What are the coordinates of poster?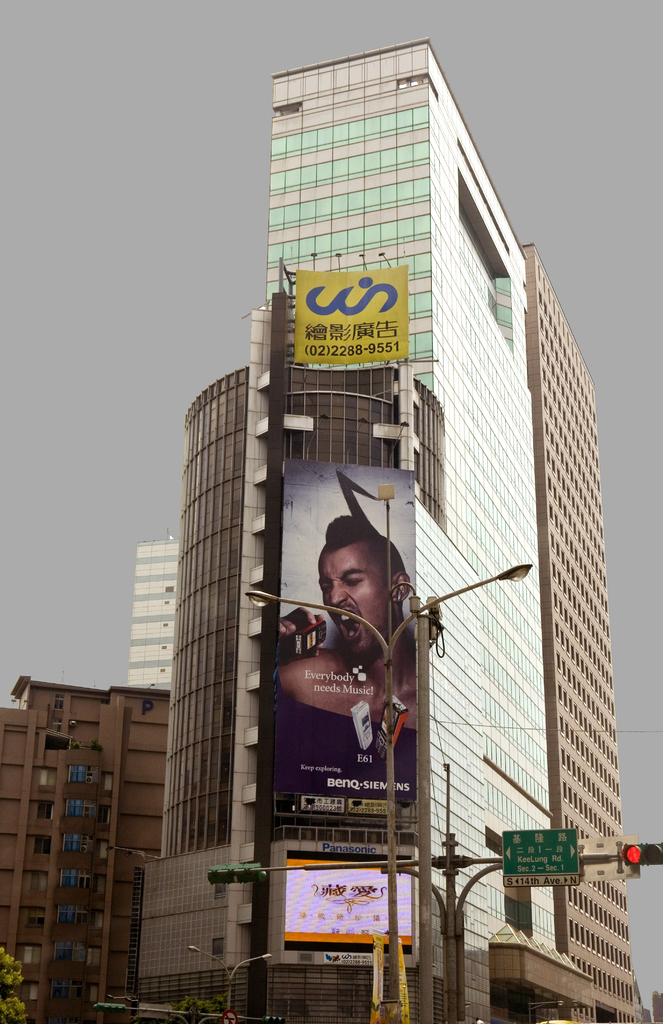
{"x1": 282, "y1": 855, "x2": 419, "y2": 946}.
